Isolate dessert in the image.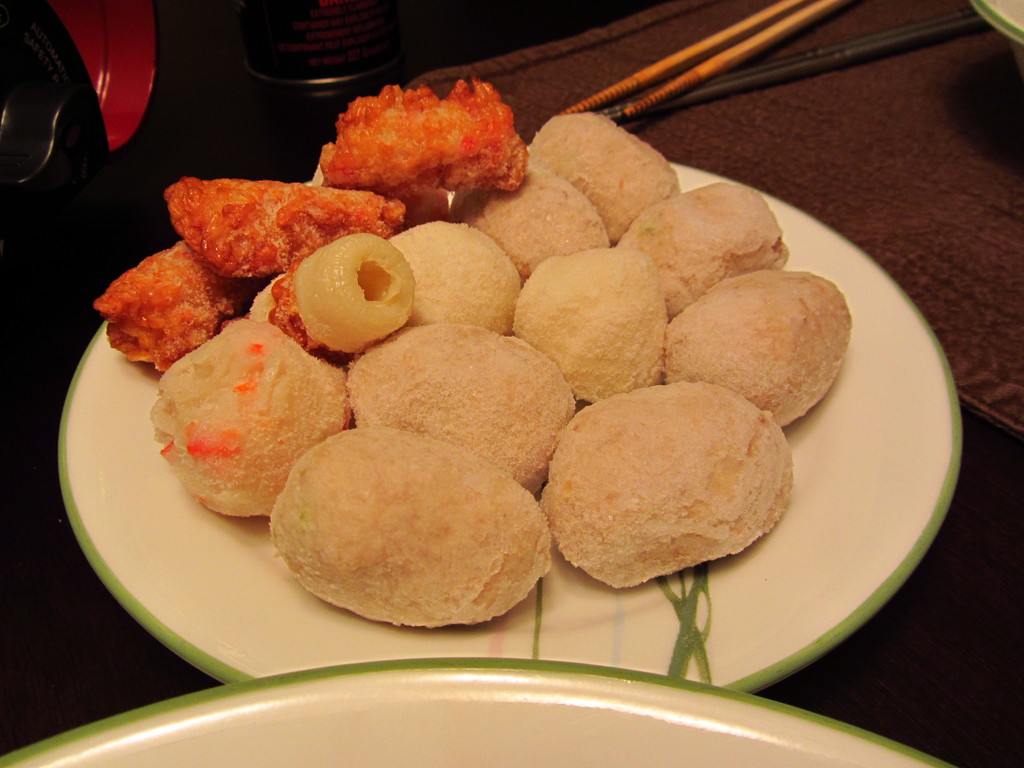
Isolated region: 346:327:582:498.
